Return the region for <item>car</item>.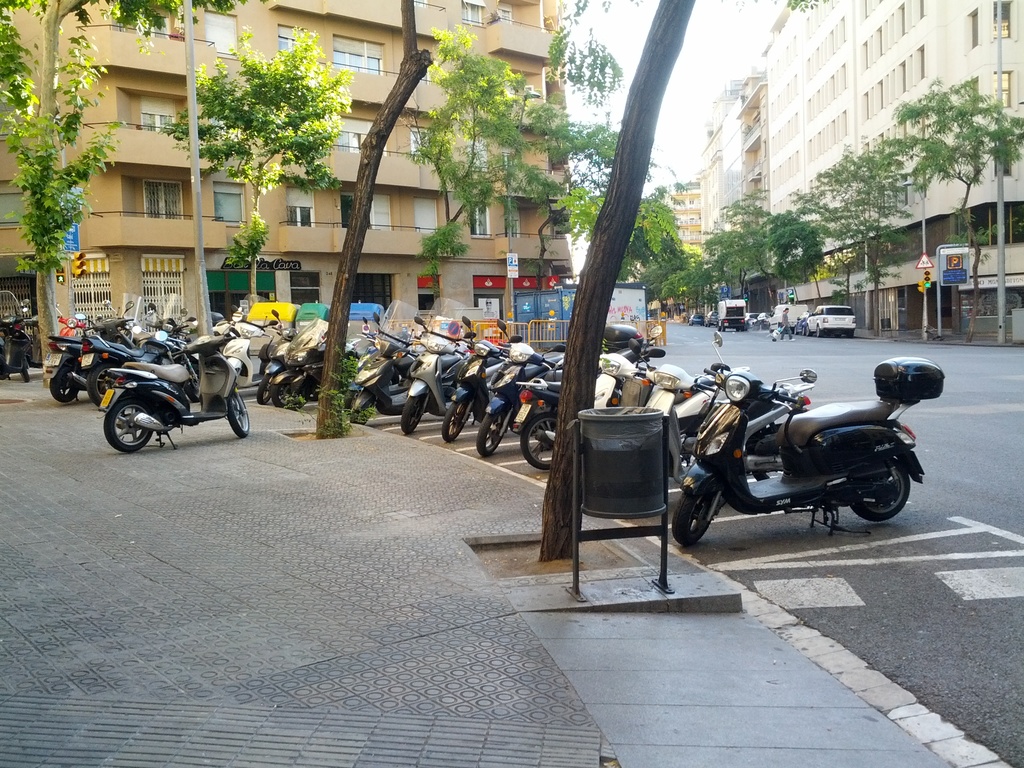
{"left": 746, "top": 312, "right": 755, "bottom": 330}.
